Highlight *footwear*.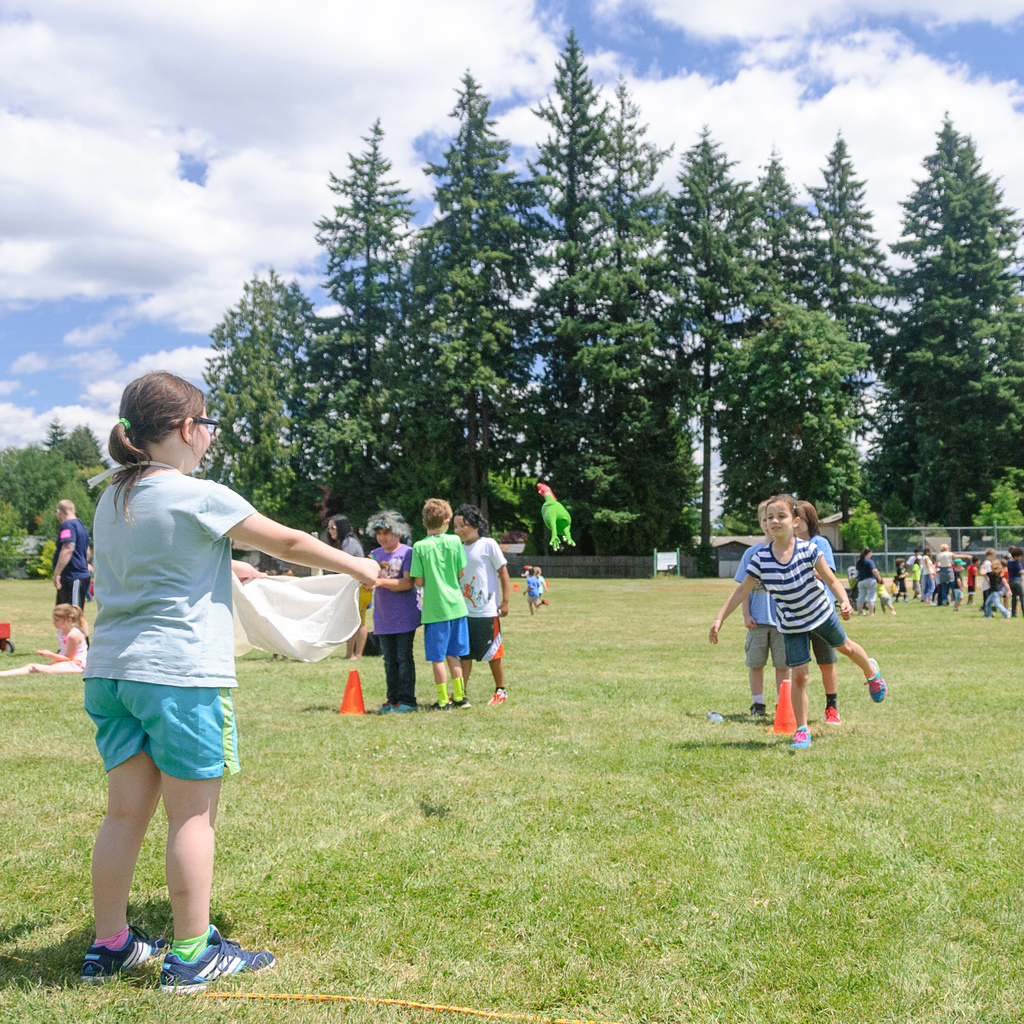
Highlighted region: [x1=540, y1=597, x2=548, y2=606].
